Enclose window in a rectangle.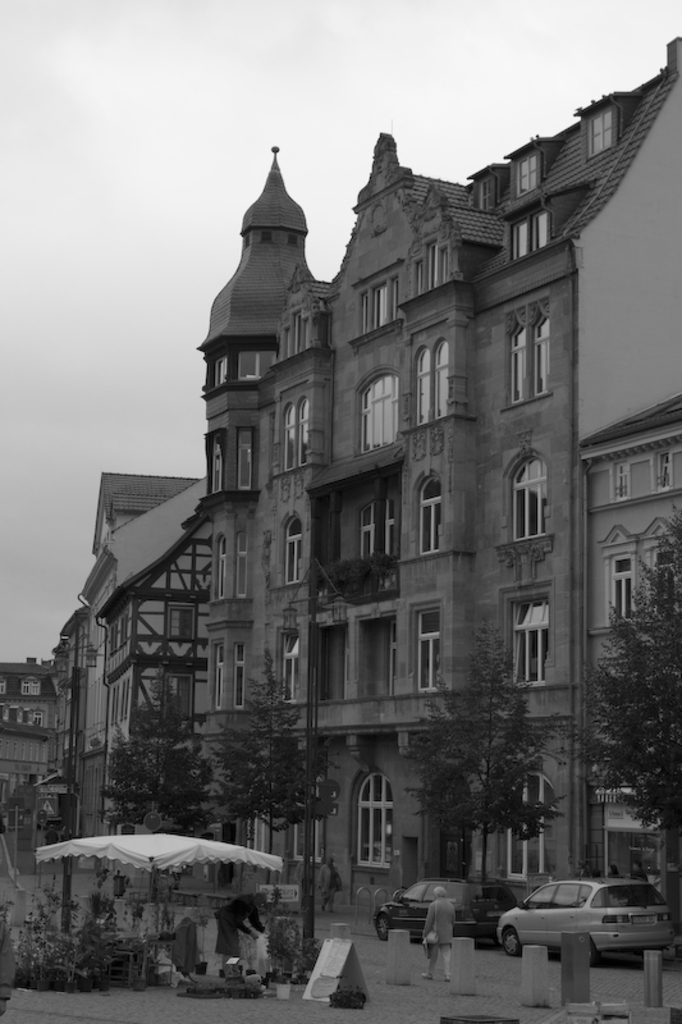
357, 265, 402, 329.
